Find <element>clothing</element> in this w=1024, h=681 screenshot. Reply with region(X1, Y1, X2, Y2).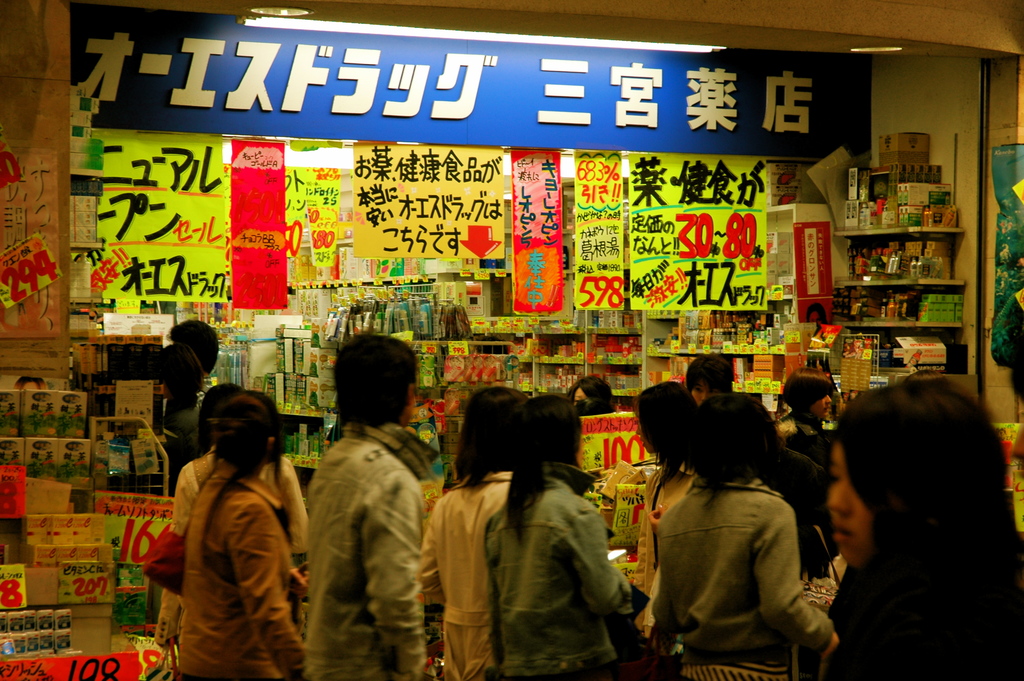
region(489, 466, 640, 680).
